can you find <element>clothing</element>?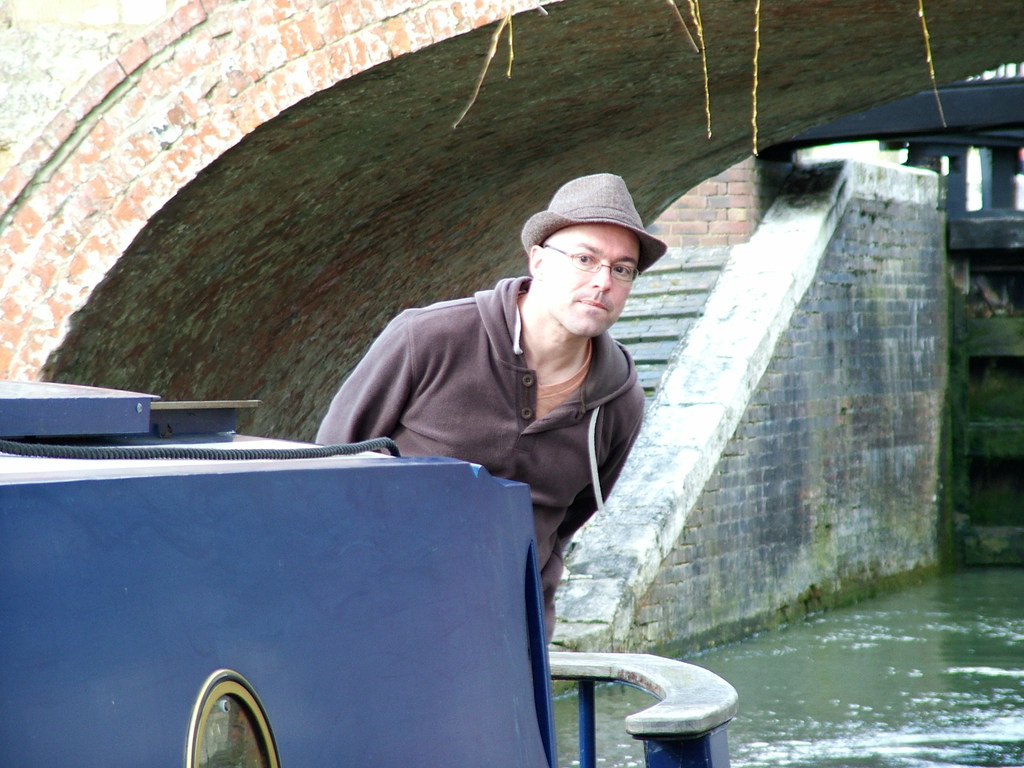
Yes, bounding box: [x1=314, y1=274, x2=652, y2=646].
